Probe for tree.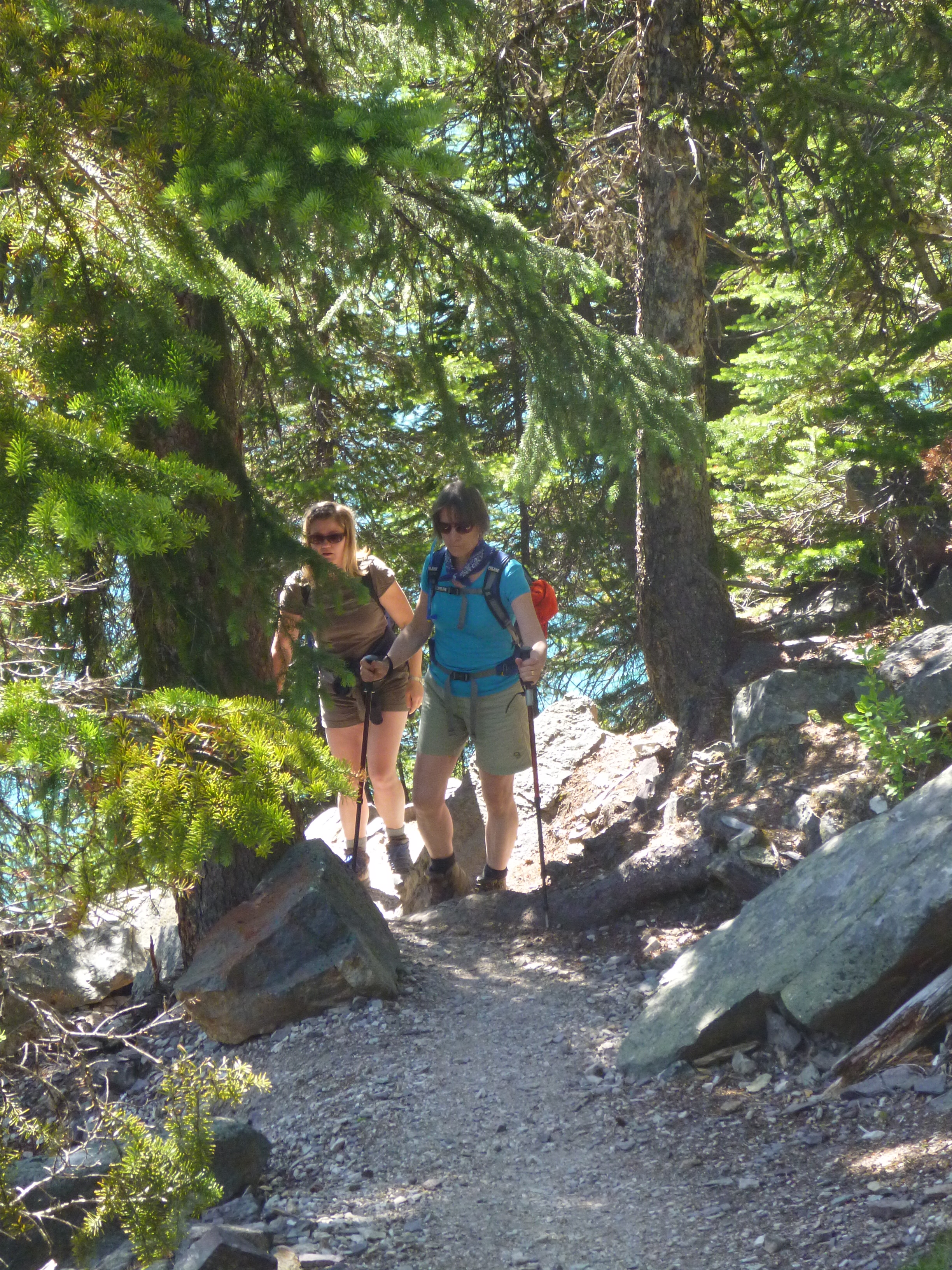
Probe result: {"left": 158, "top": 0, "right": 370, "bottom": 295}.
